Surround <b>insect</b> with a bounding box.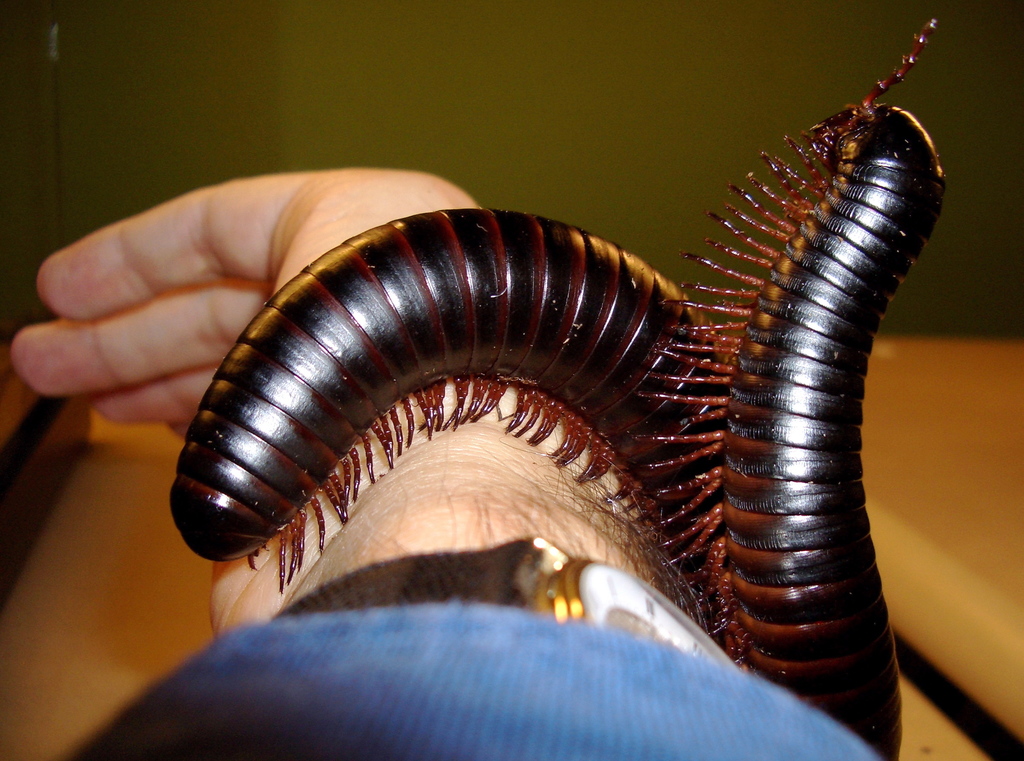
pyautogui.locateOnScreen(169, 208, 729, 657).
